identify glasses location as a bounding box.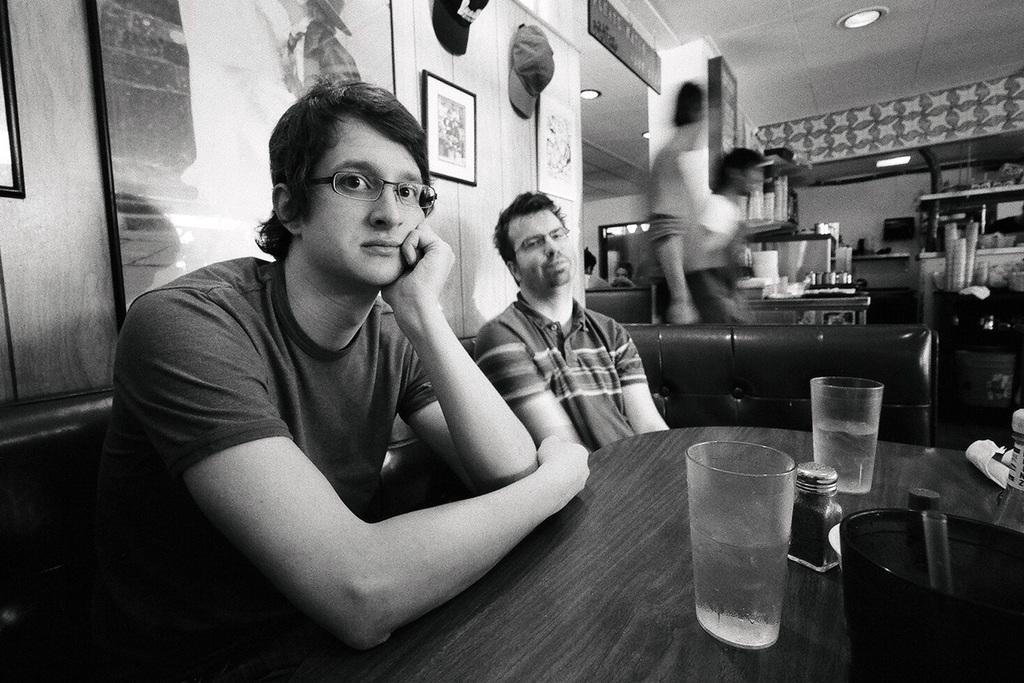
locate(305, 170, 435, 210).
